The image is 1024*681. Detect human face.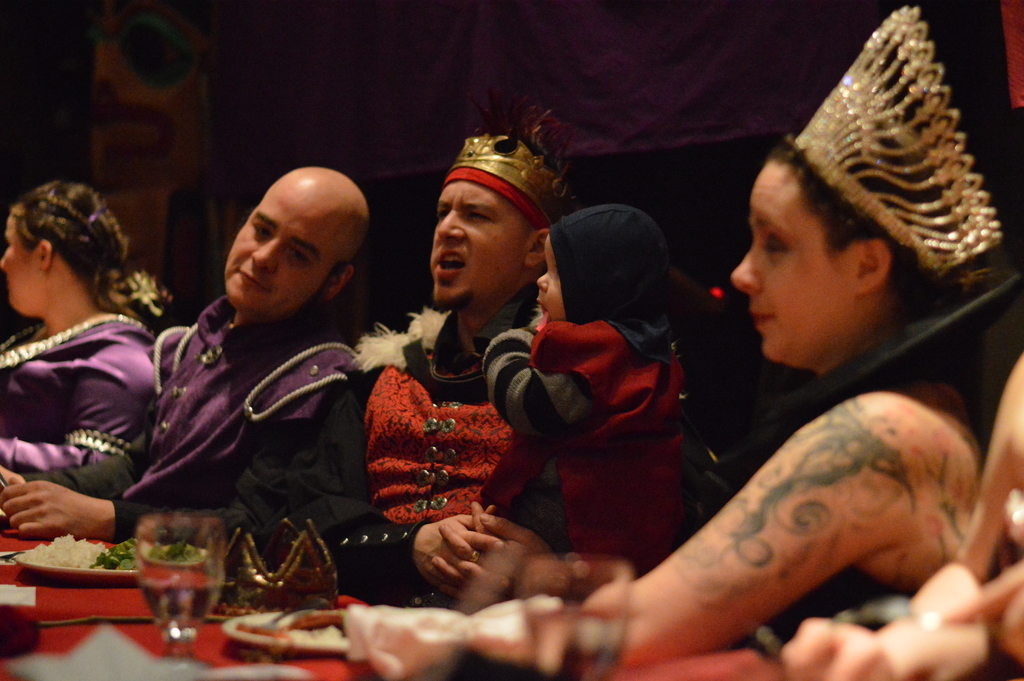
Detection: x1=538, y1=239, x2=561, y2=314.
